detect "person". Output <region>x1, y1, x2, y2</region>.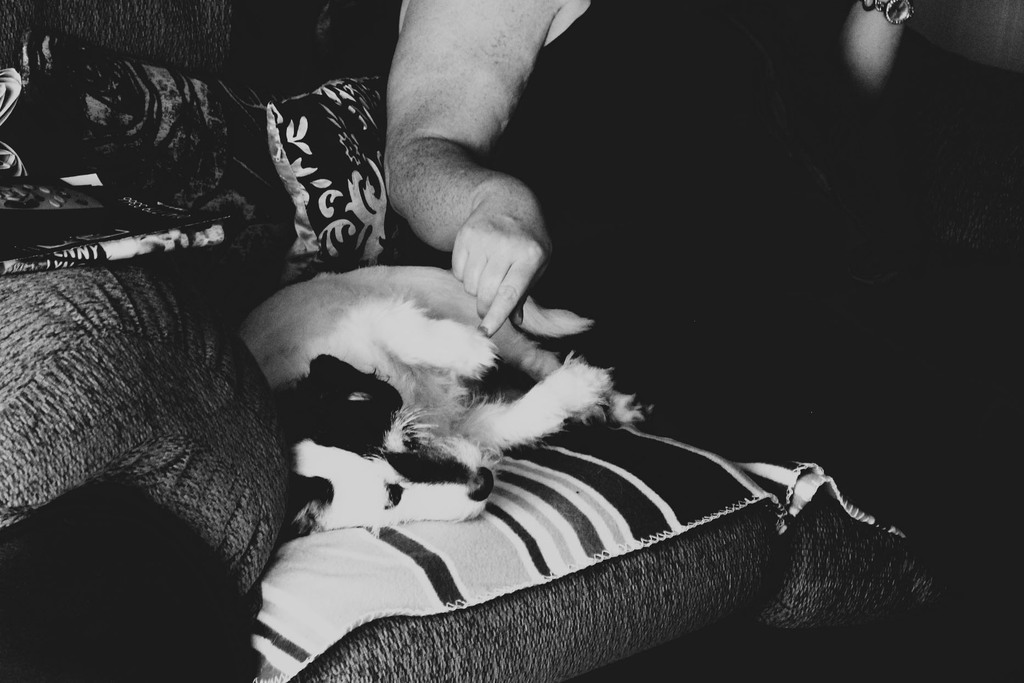
<region>383, 0, 1020, 330</region>.
